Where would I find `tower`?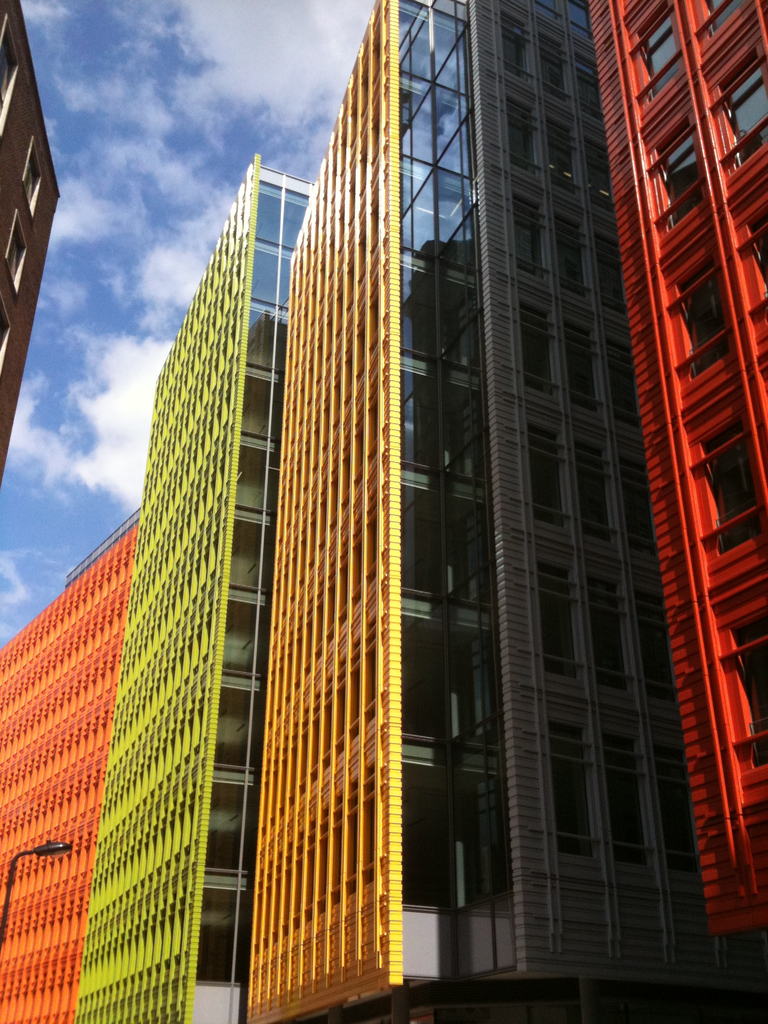
At bbox(0, 502, 143, 1023).
